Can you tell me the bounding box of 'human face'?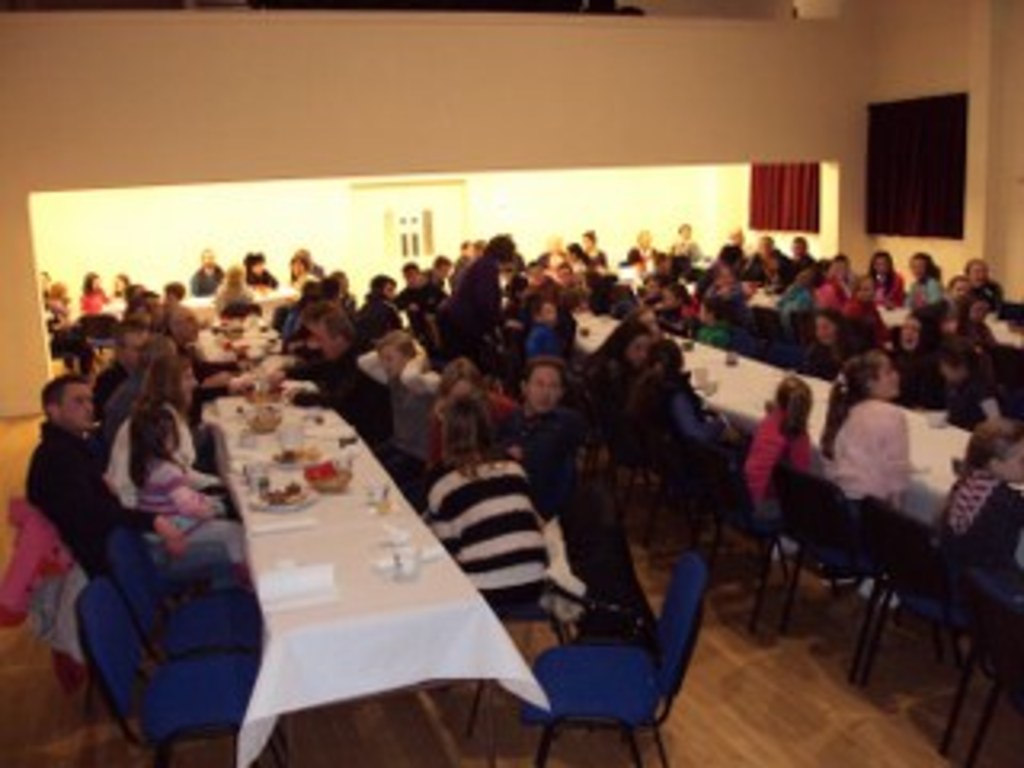
crop(307, 323, 339, 362).
